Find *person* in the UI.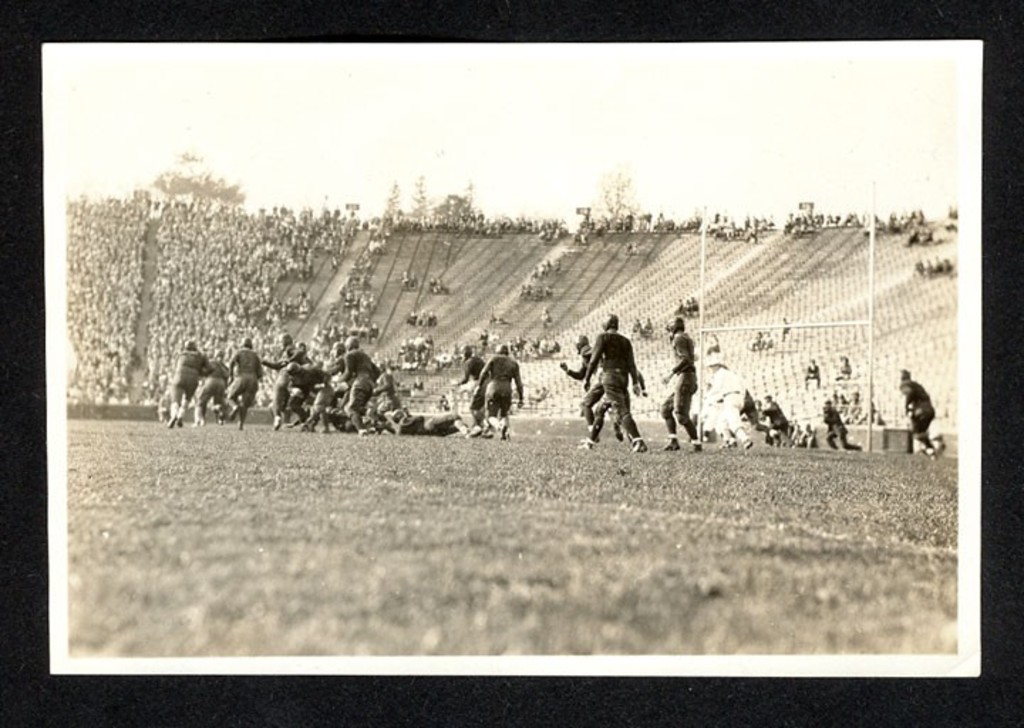
UI element at box(660, 314, 701, 451).
